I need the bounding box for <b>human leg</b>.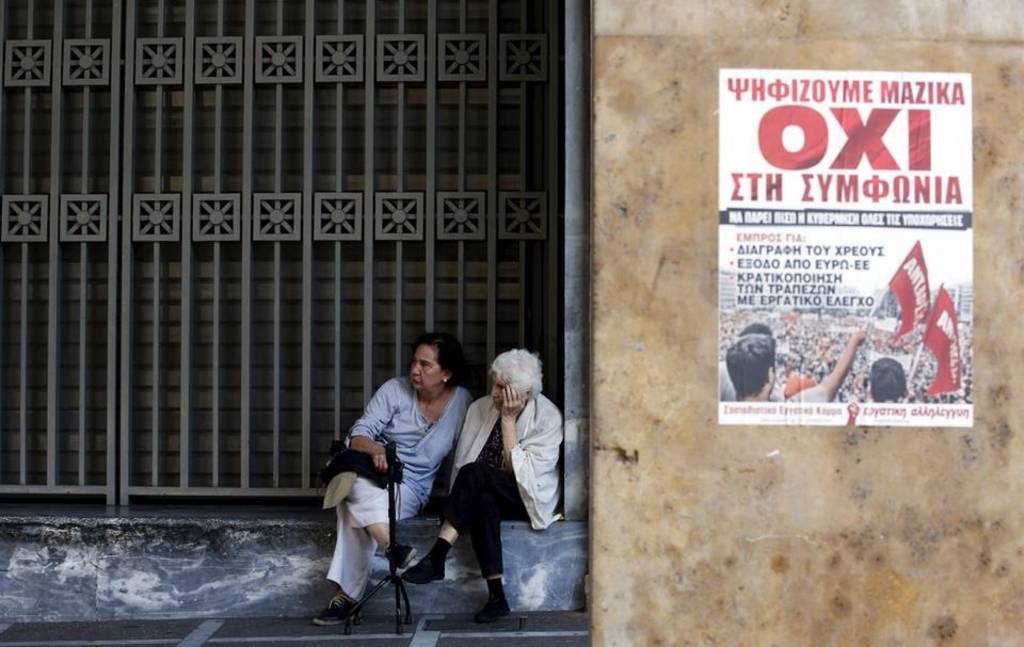
Here it is: locate(309, 479, 421, 622).
